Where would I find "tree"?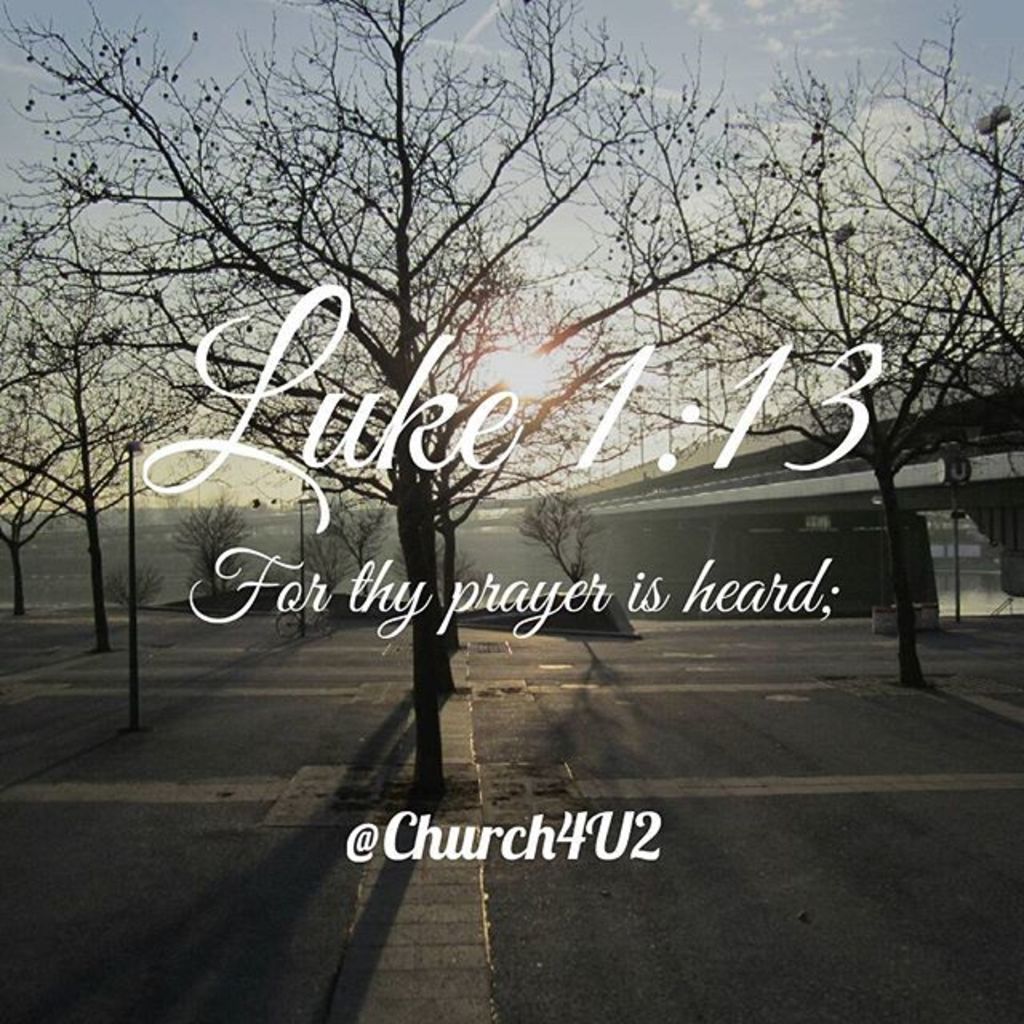
At detection(0, 368, 99, 618).
